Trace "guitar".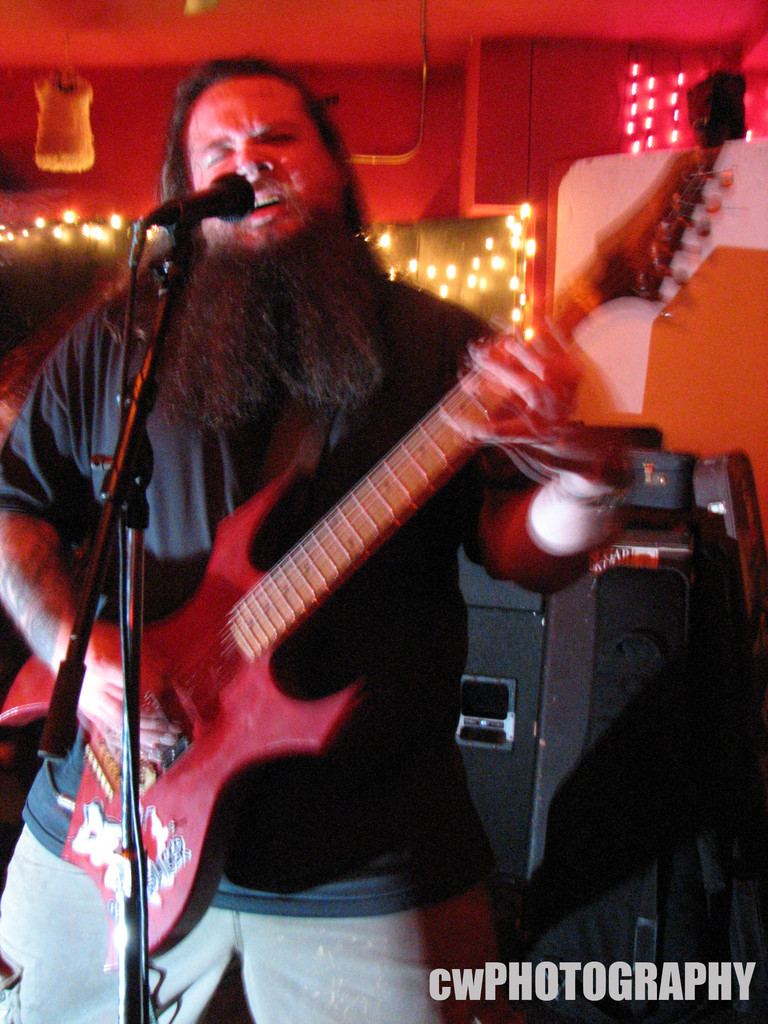
Traced to bbox(0, 147, 742, 968).
